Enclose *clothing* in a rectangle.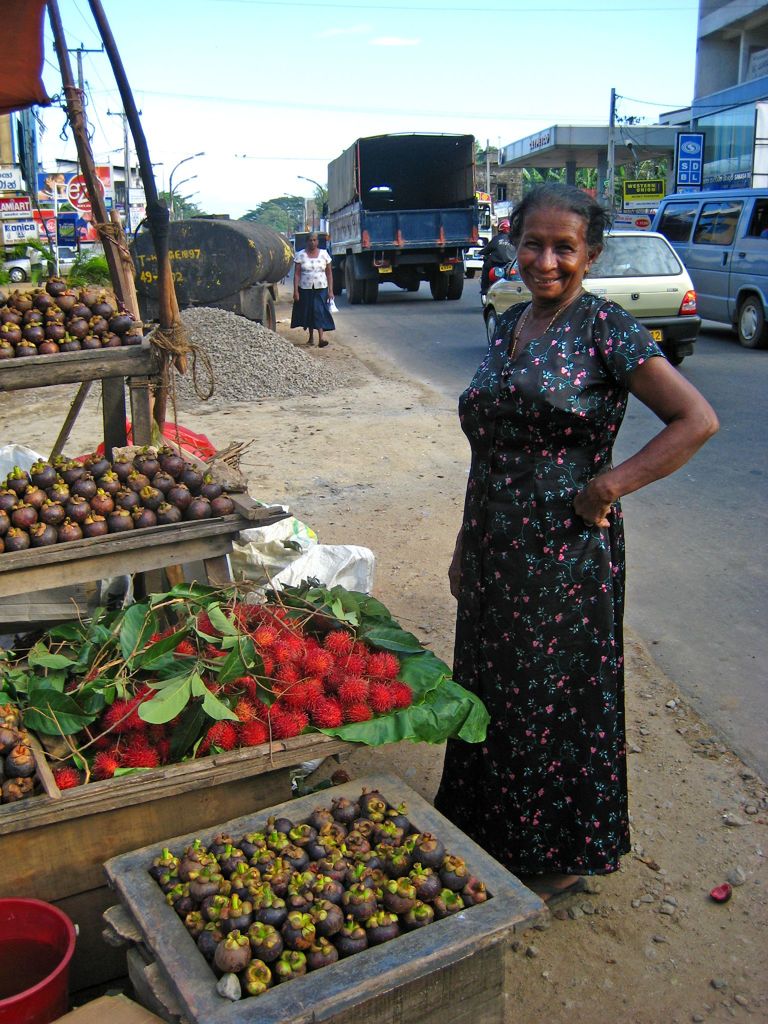
l=289, t=246, r=335, b=332.
